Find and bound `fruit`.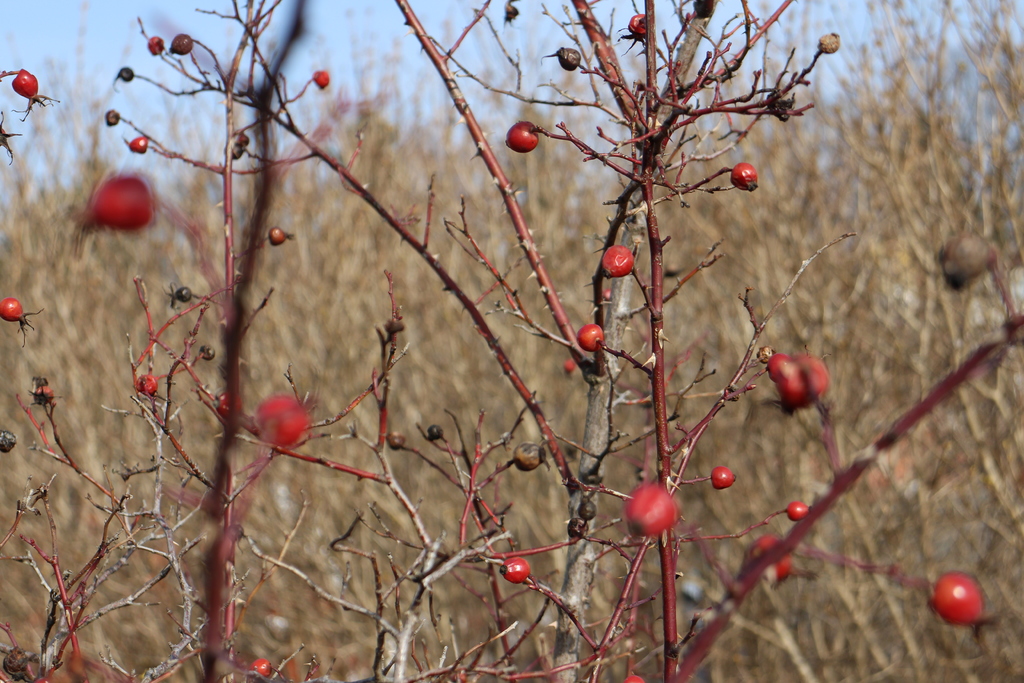
Bound: BBox(312, 69, 330, 86).
